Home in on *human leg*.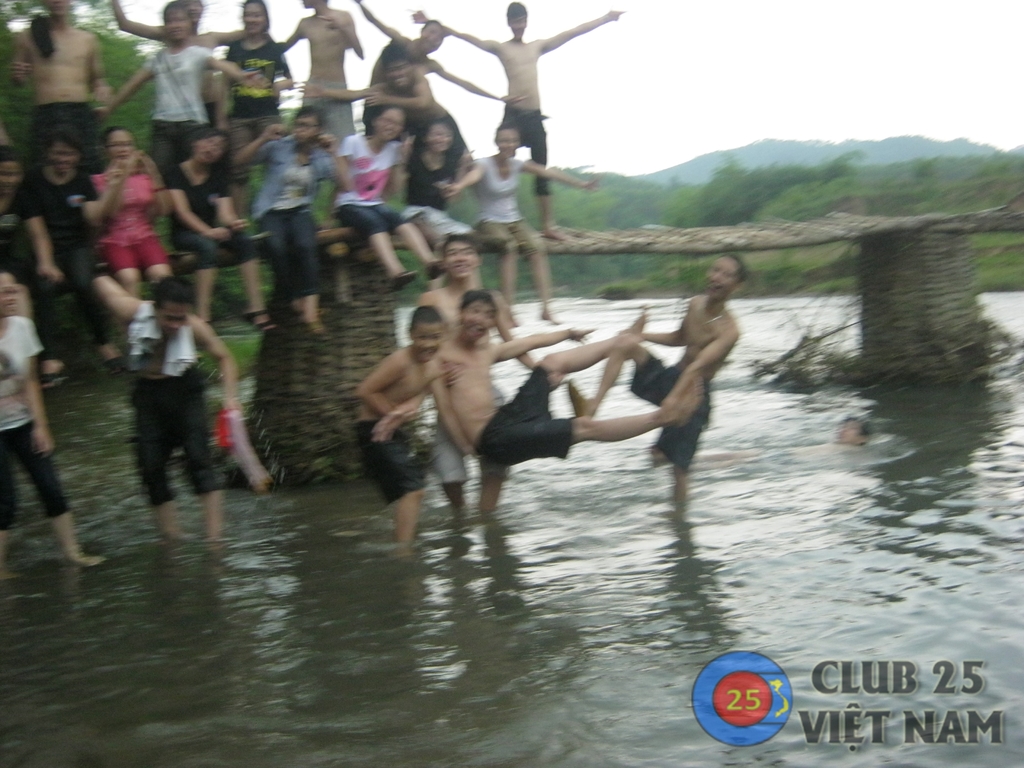
Homed in at 143/232/163/284.
